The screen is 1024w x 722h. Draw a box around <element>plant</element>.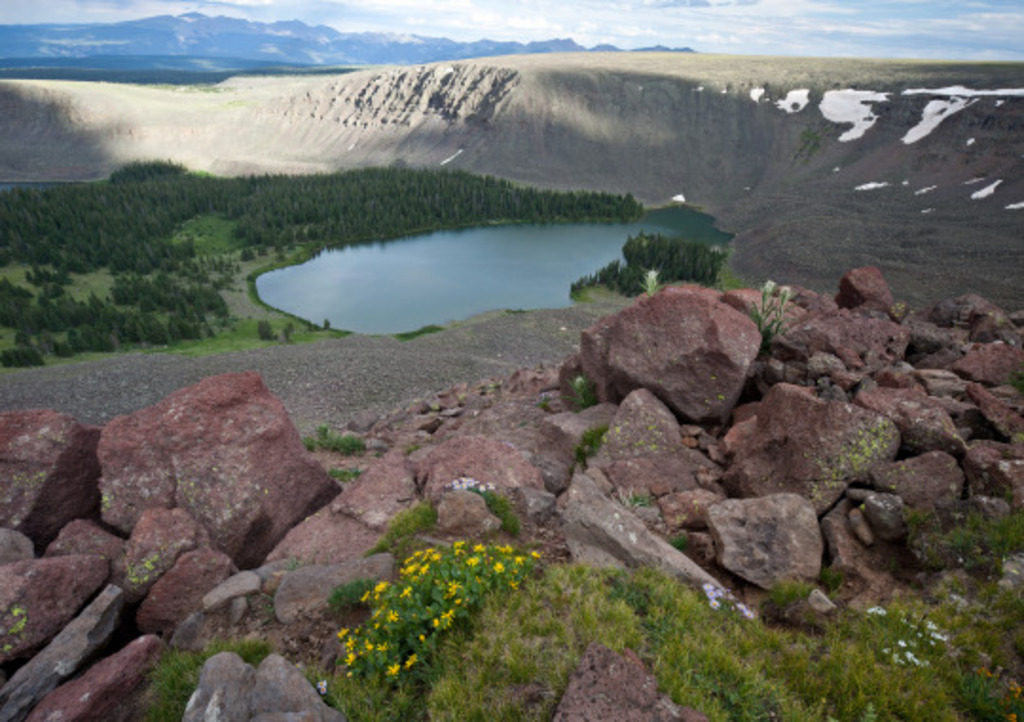
(472, 481, 510, 519).
